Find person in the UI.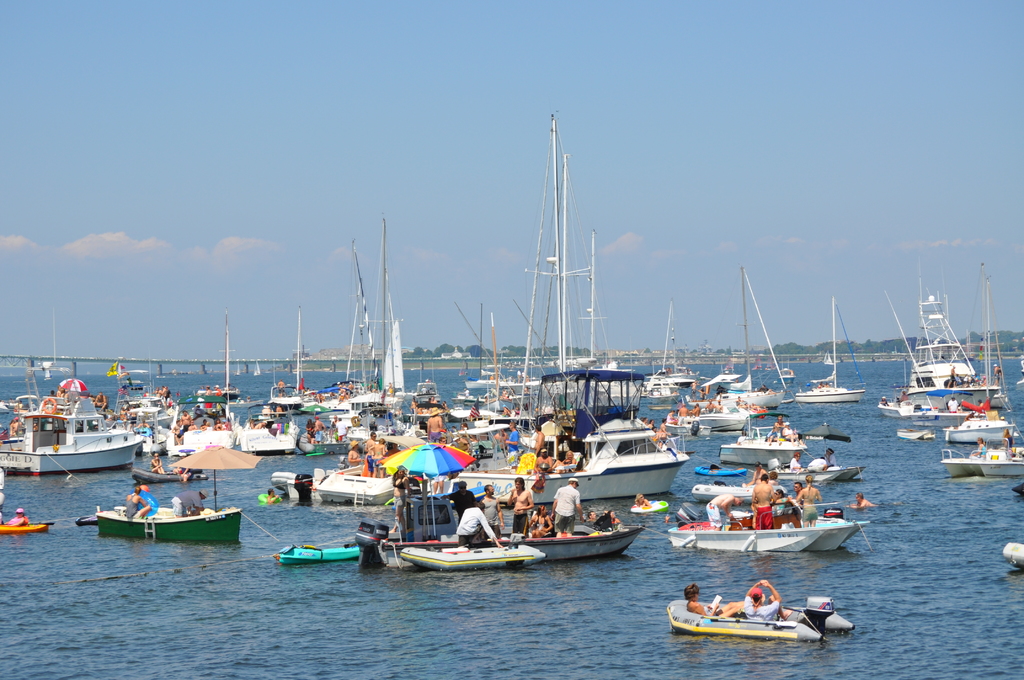
UI element at 368:435:388:464.
